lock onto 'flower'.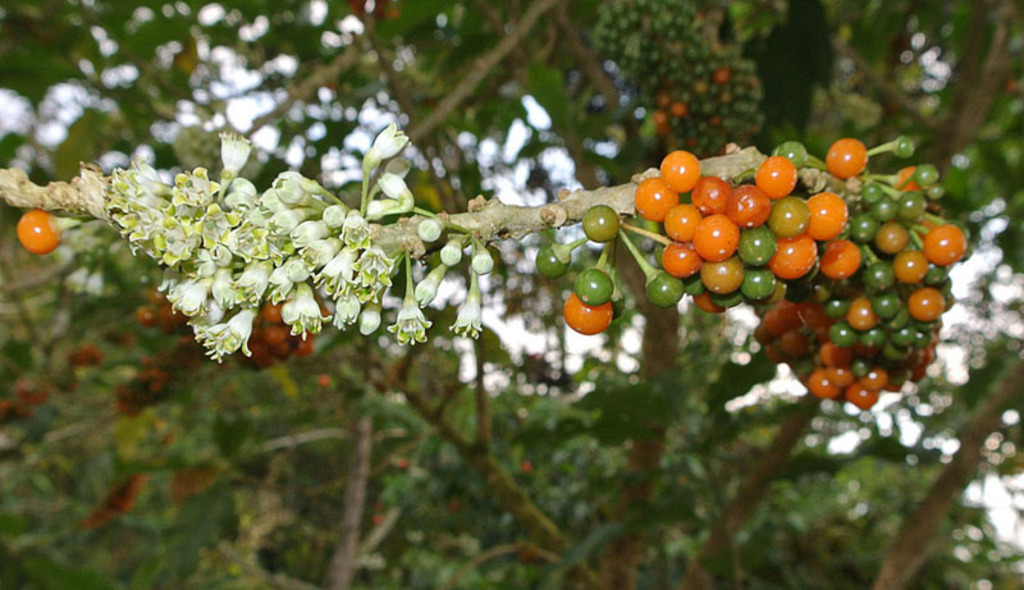
Locked: <bbox>370, 119, 411, 159</bbox>.
